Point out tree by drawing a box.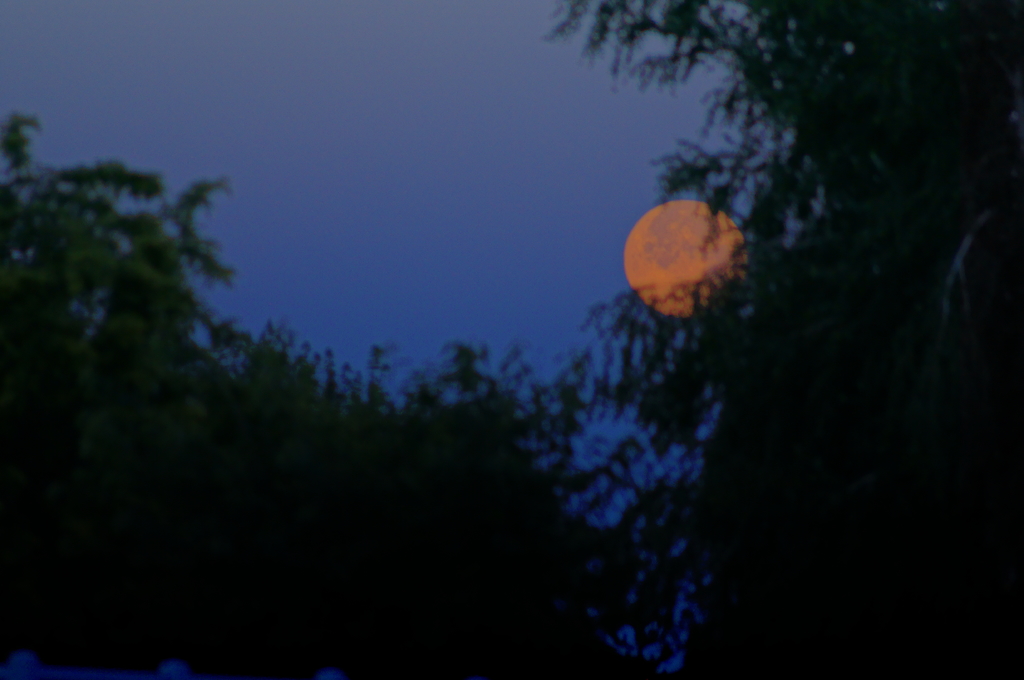
(left=551, top=0, right=1023, bottom=679).
